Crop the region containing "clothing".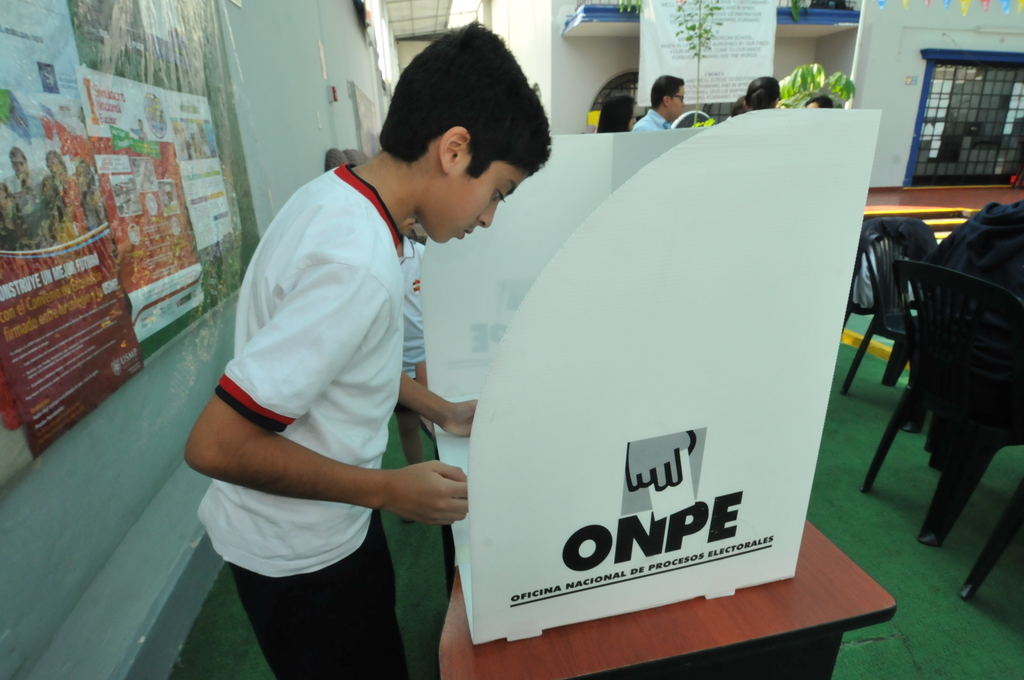
Crop region: [206, 140, 493, 640].
